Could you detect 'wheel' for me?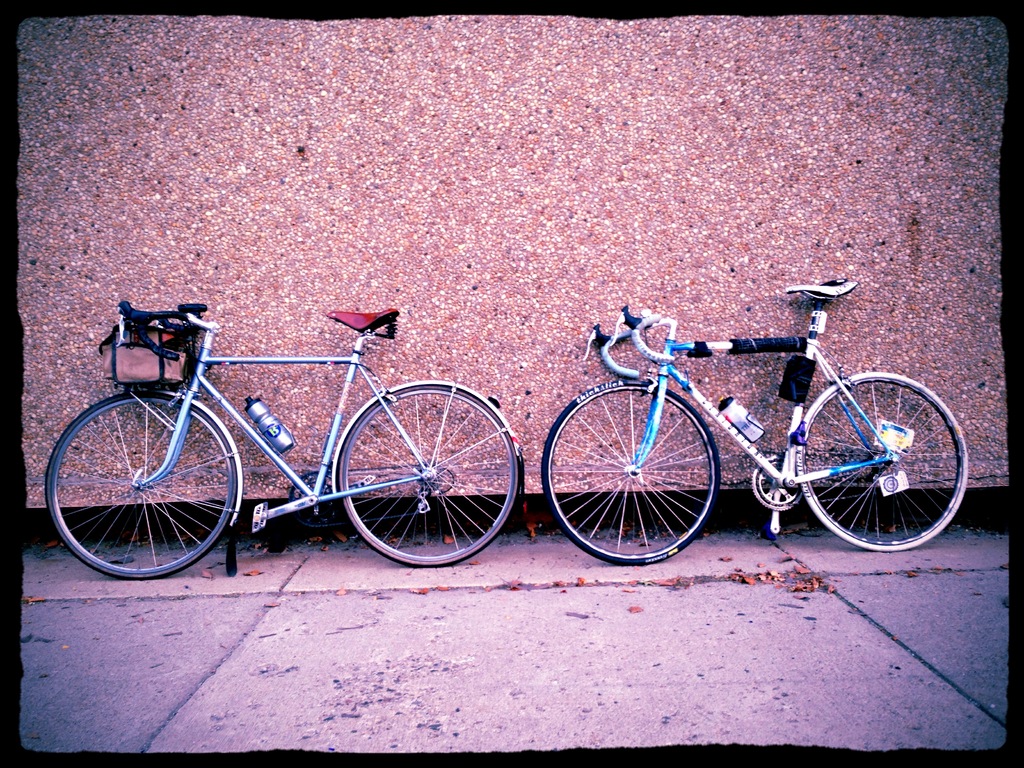
Detection result: {"x1": 65, "y1": 394, "x2": 222, "y2": 572}.
